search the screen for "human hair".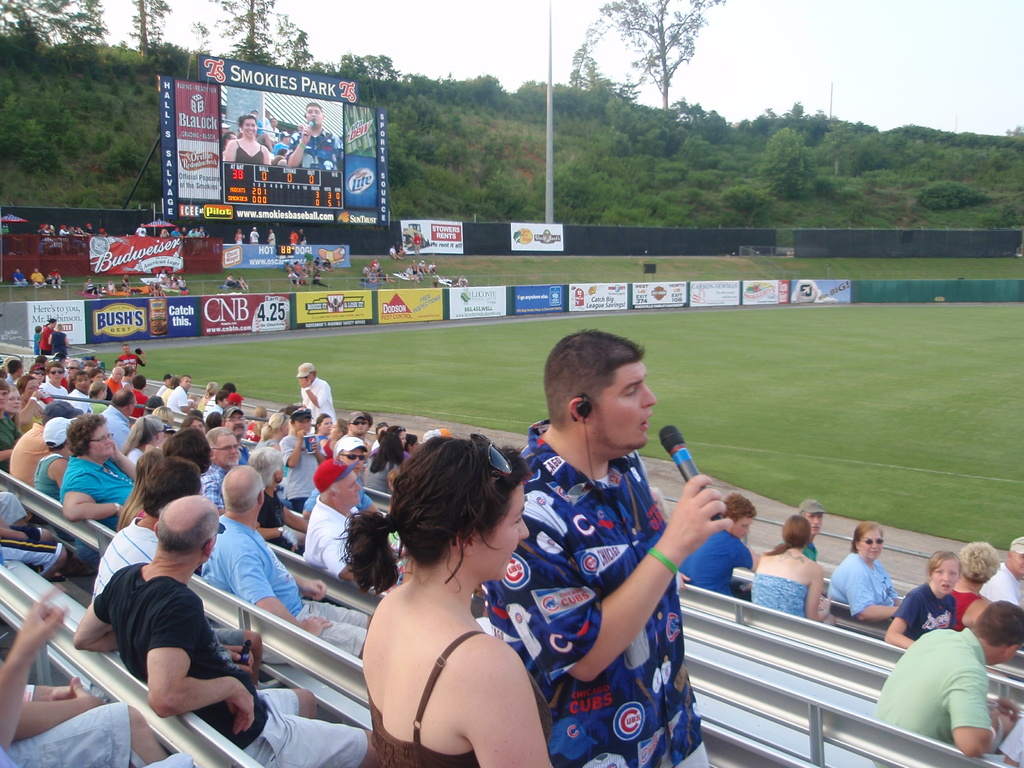
Found at Rect(852, 520, 887, 553).
